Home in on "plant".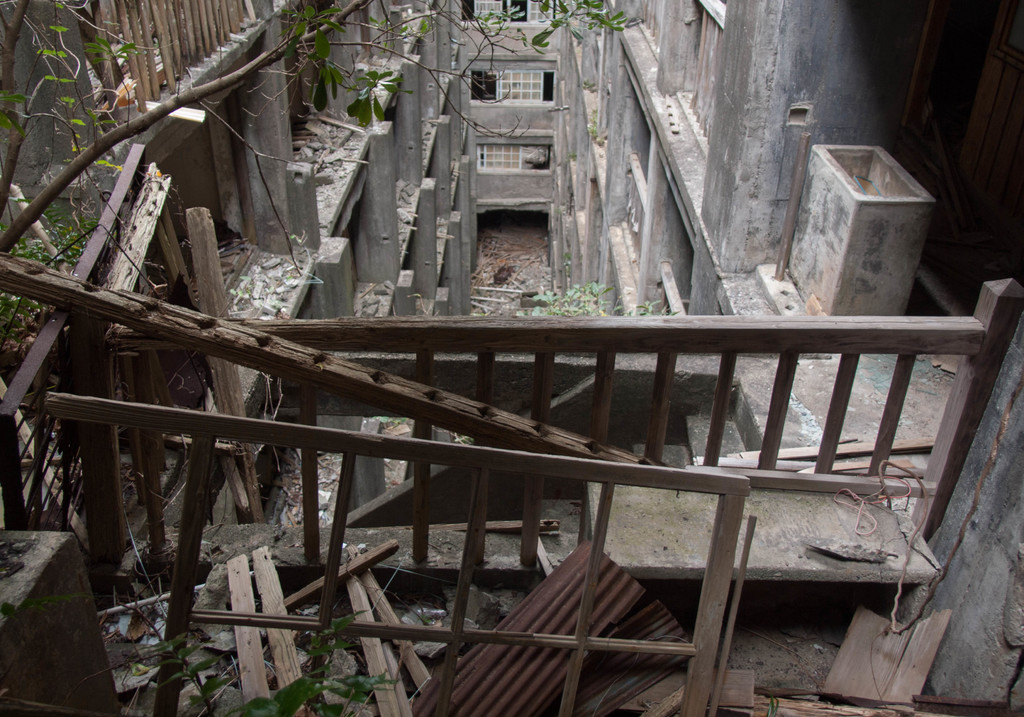
Homed in at x1=215 y1=620 x2=409 y2=716.
